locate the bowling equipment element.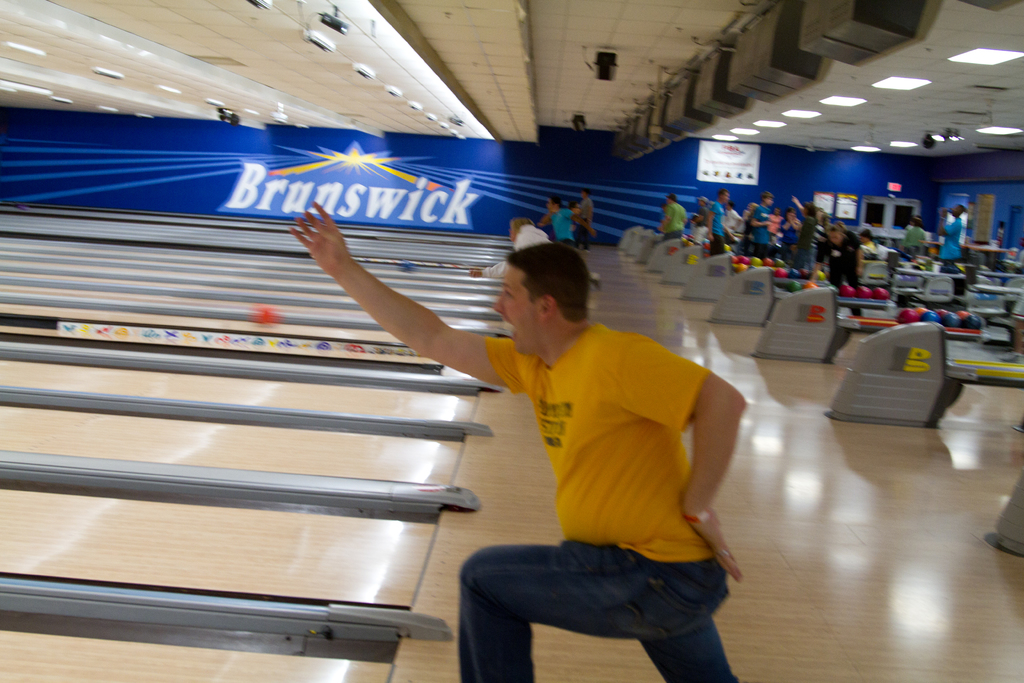
Element bbox: rect(469, 266, 485, 281).
